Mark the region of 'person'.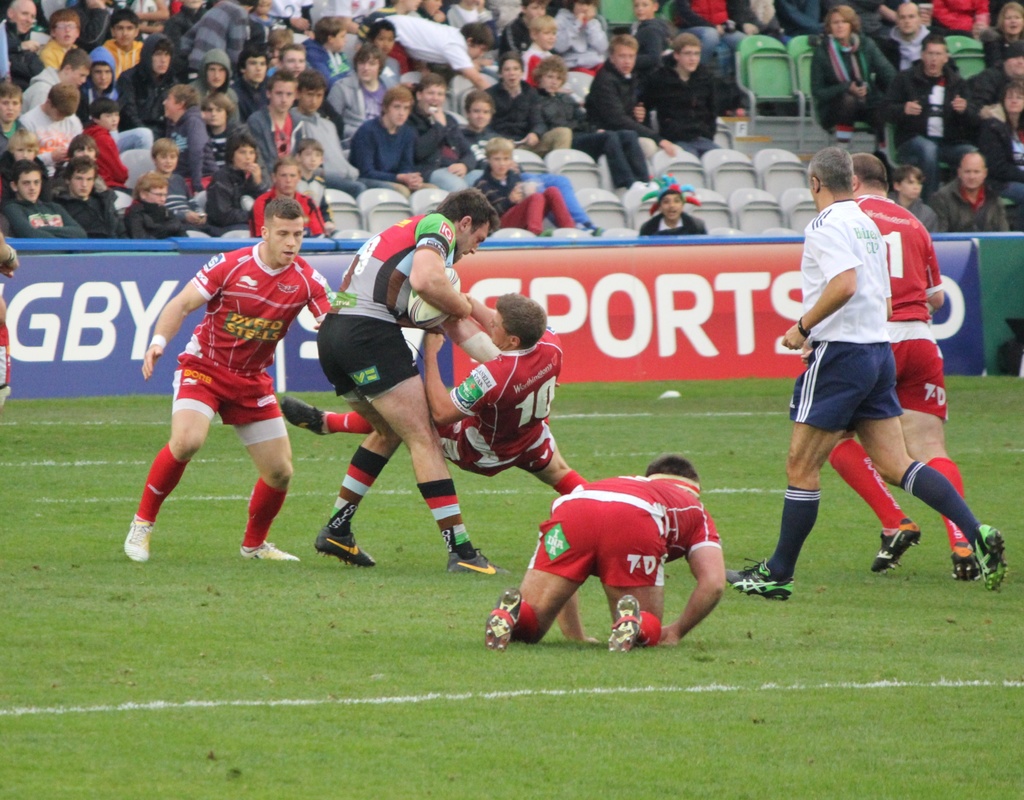
Region: <bbox>481, 455, 723, 653</bbox>.
